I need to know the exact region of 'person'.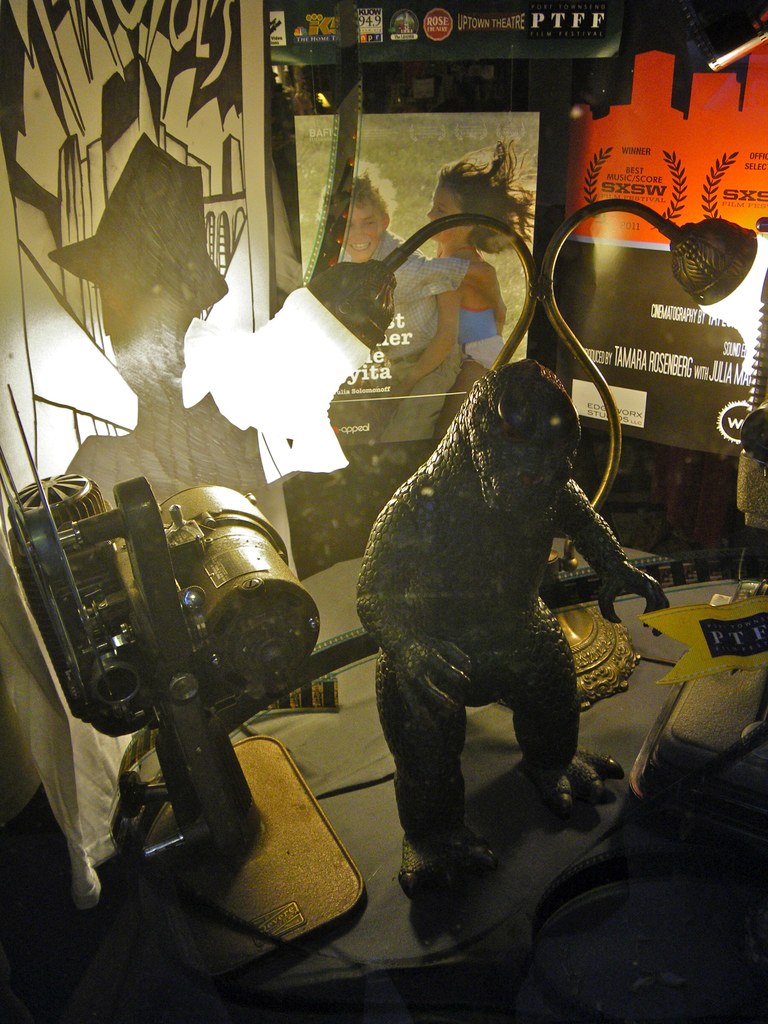
Region: 323 159 516 444.
